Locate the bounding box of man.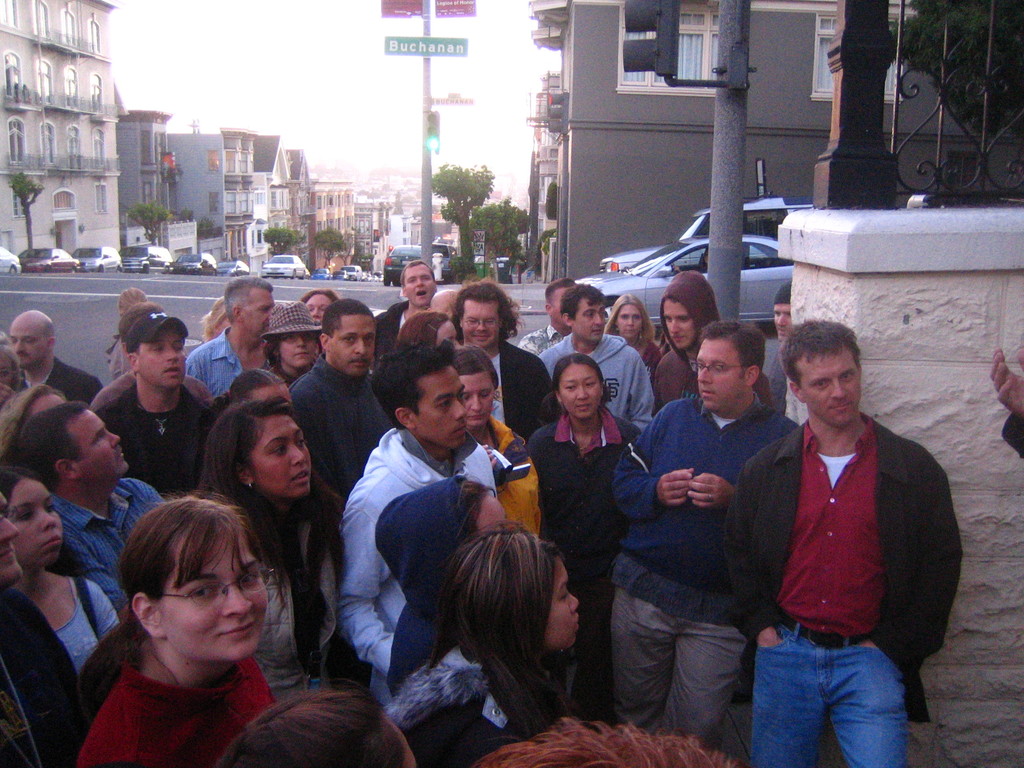
Bounding box: Rect(20, 405, 160, 607).
